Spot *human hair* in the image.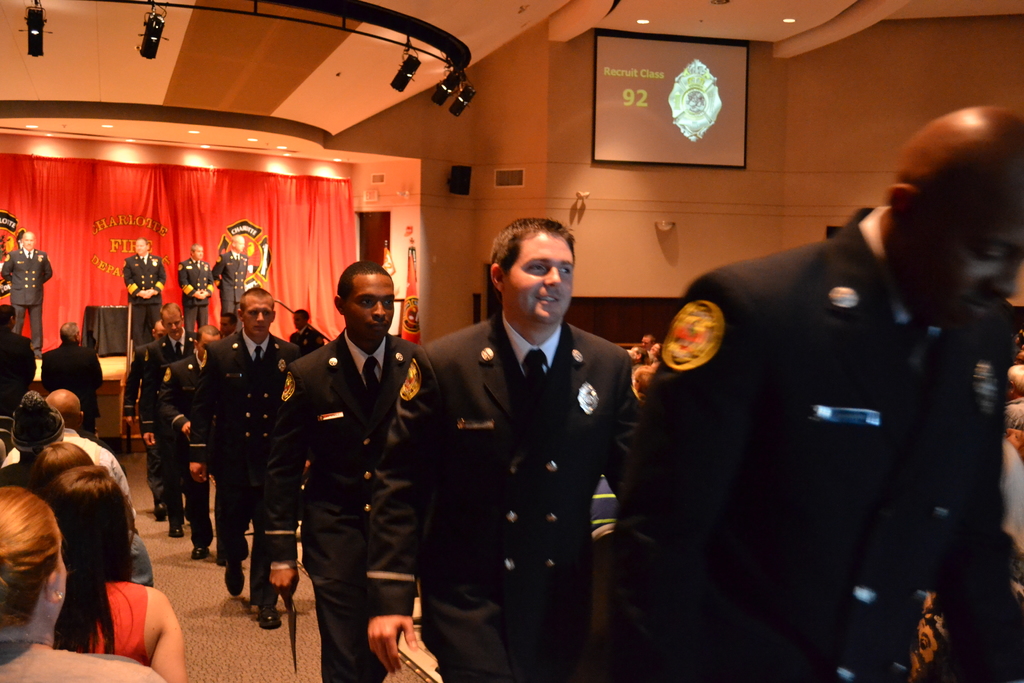
*human hair* found at {"x1": 241, "y1": 284, "x2": 273, "y2": 312}.
